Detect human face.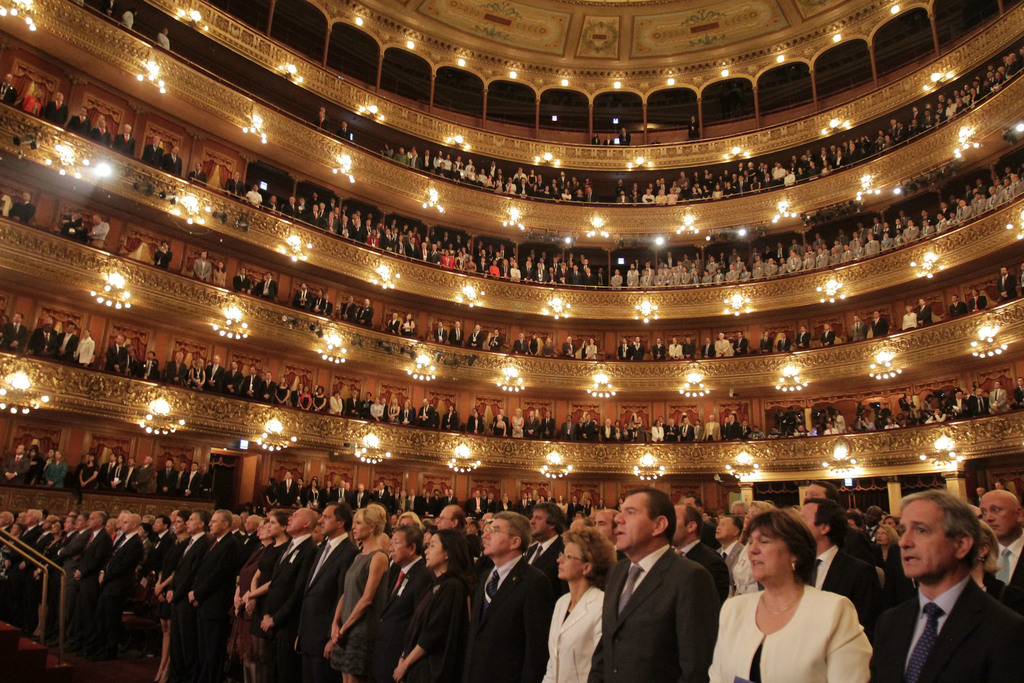
Detected at bbox=(164, 459, 170, 470).
